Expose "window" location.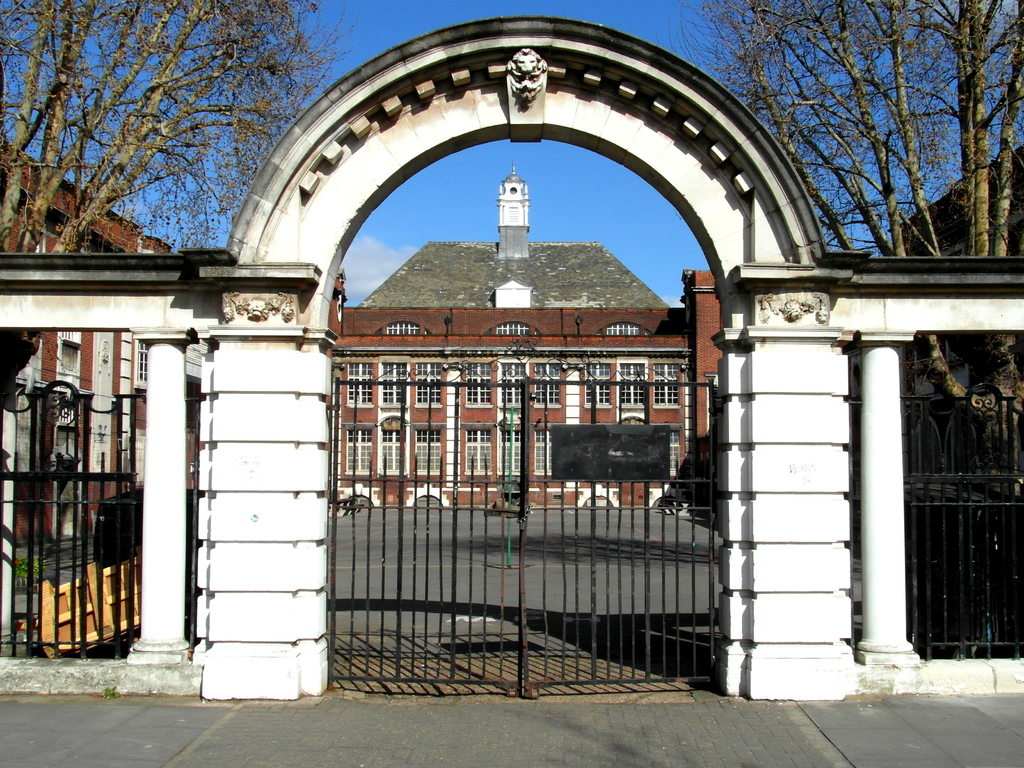
Exposed at x1=137, y1=341, x2=145, y2=381.
